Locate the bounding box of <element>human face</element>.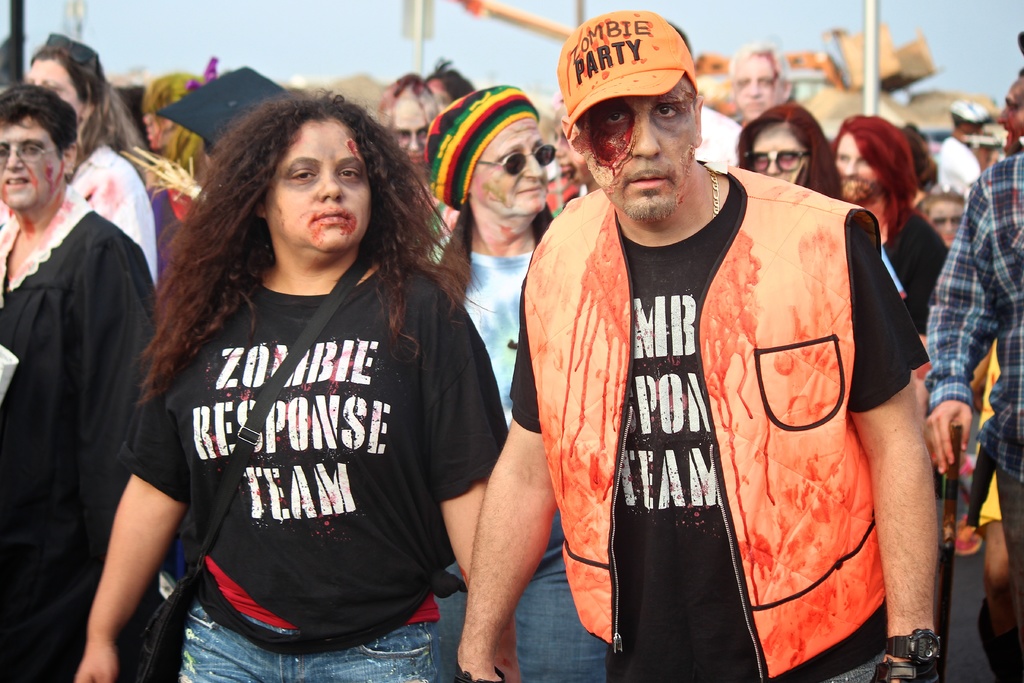
Bounding box: region(834, 135, 877, 199).
